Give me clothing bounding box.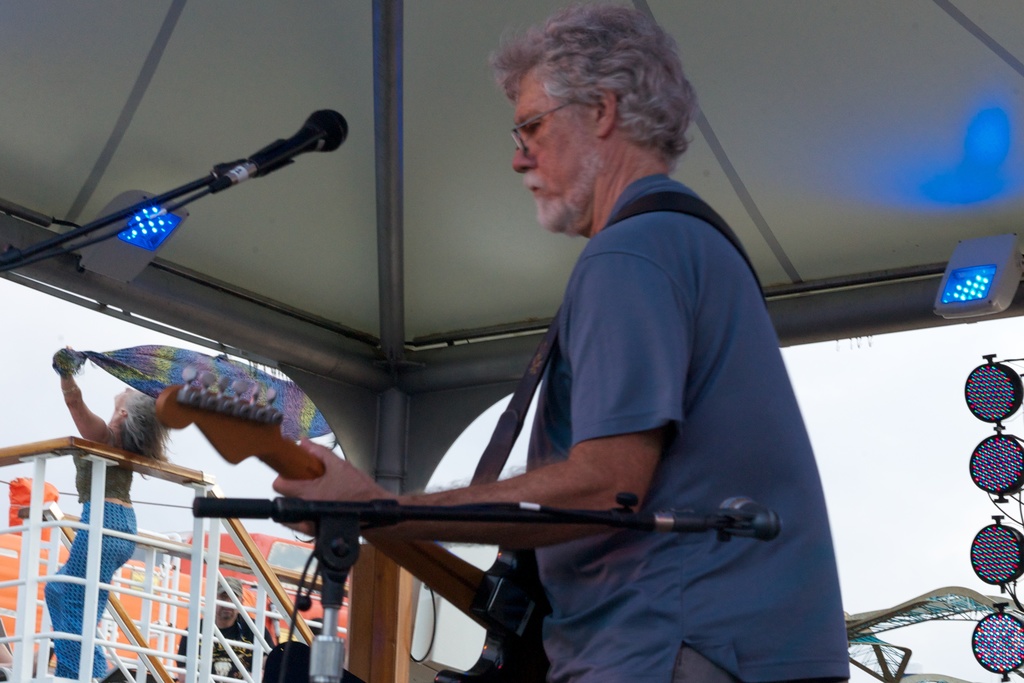
crop(42, 415, 140, 677).
